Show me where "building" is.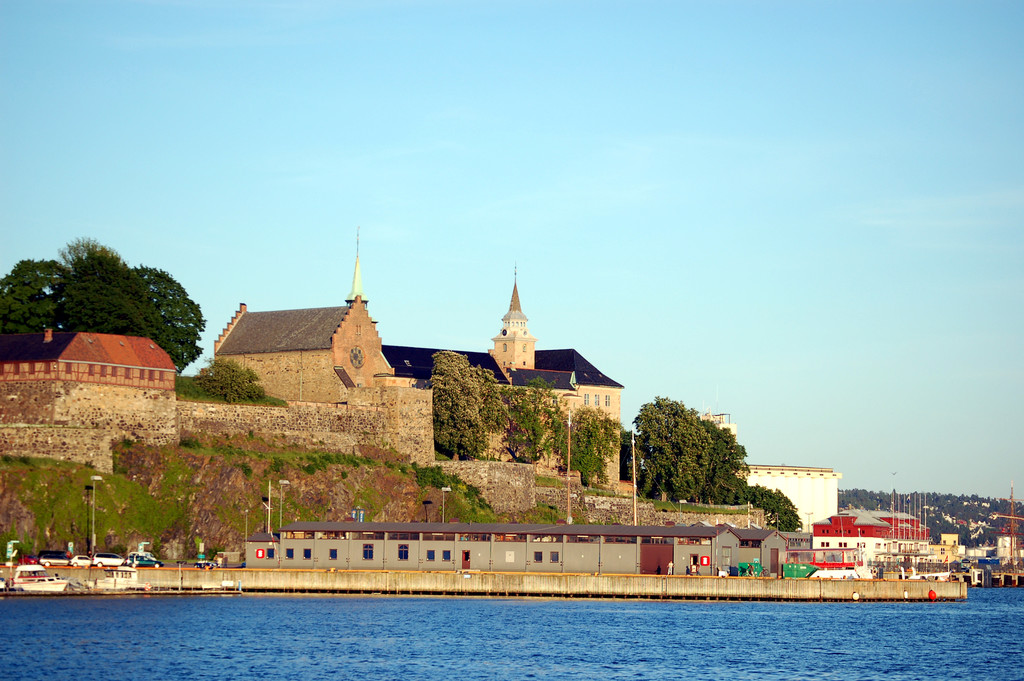
"building" is at (x1=0, y1=322, x2=180, y2=391).
